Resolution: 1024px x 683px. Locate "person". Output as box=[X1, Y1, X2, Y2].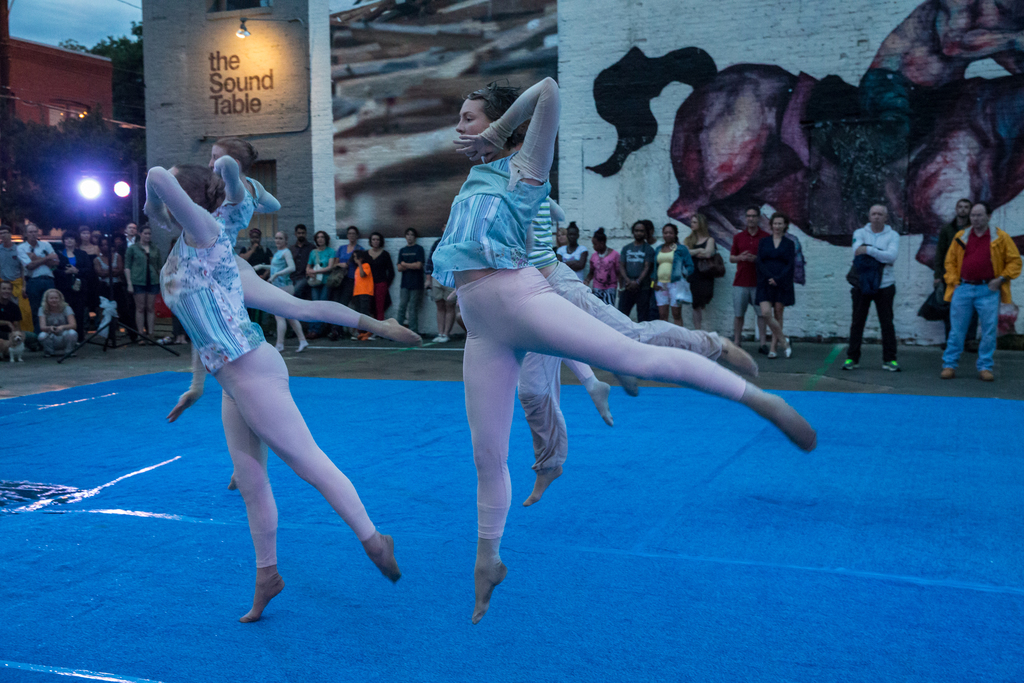
box=[733, 210, 770, 342].
